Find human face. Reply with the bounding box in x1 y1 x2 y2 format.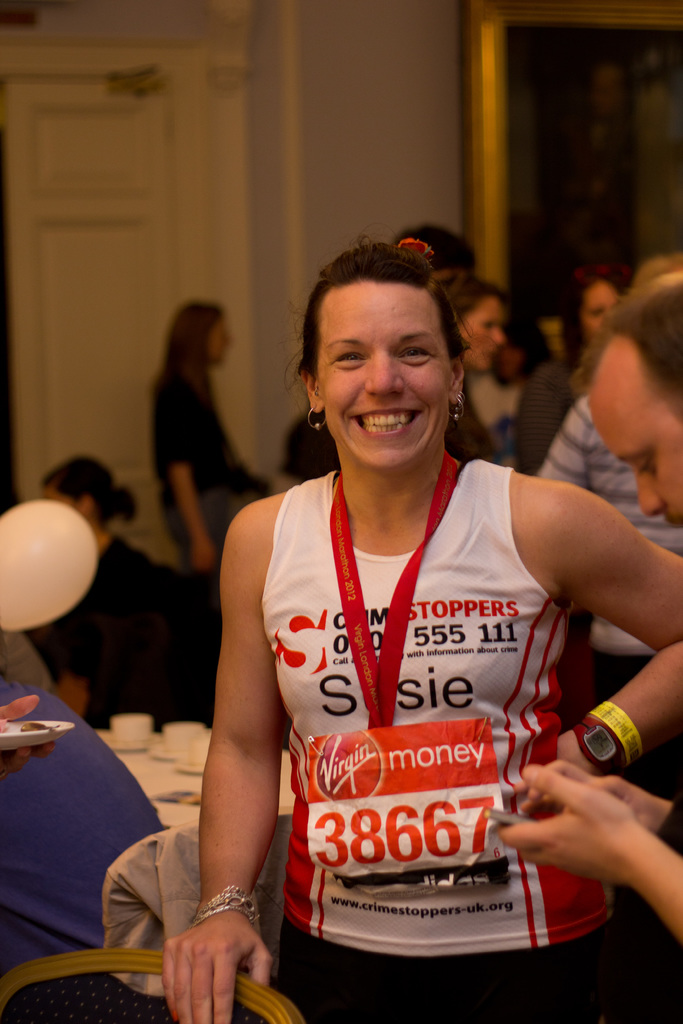
316 281 452 470.
